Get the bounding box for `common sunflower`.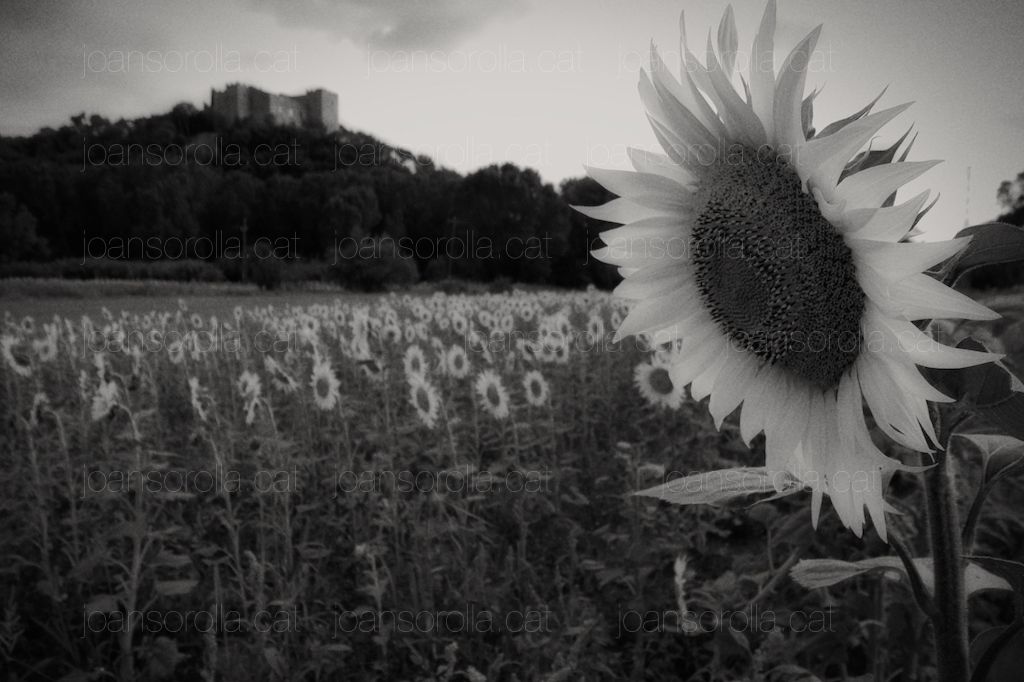
(189,381,215,425).
